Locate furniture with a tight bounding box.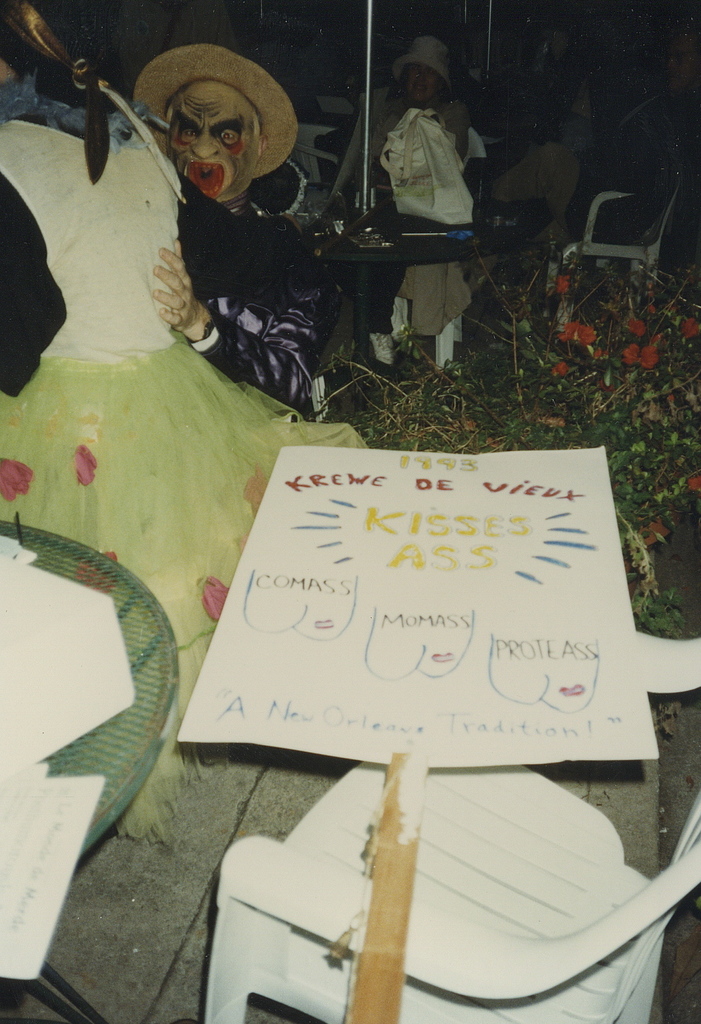
203,631,700,1023.
